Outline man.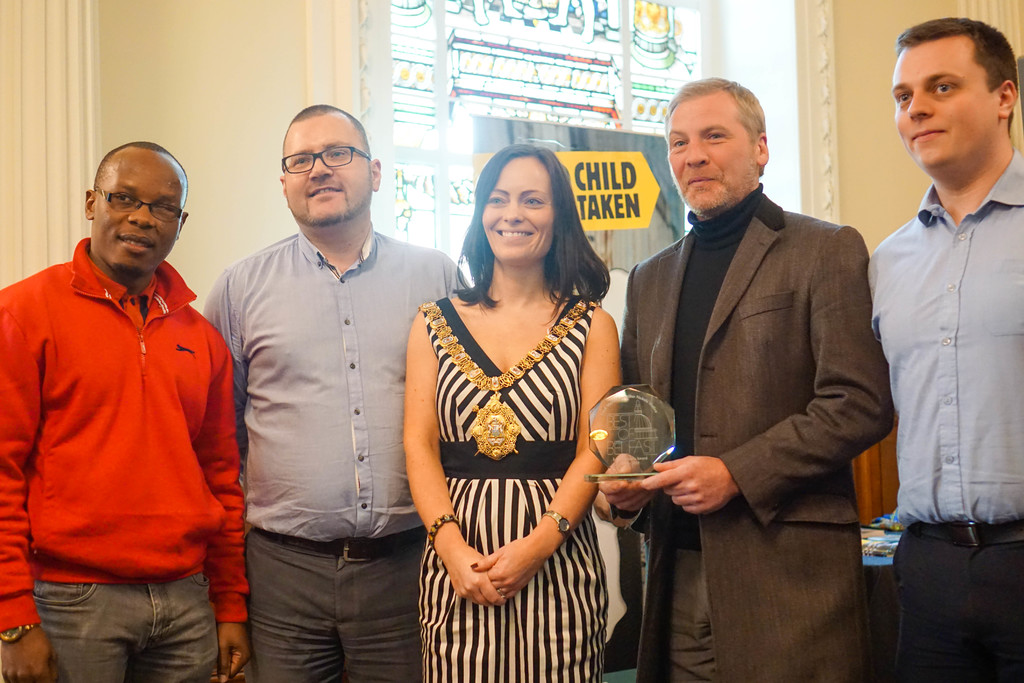
Outline: <bbox>870, 19, 1023, 682</bbox>.
